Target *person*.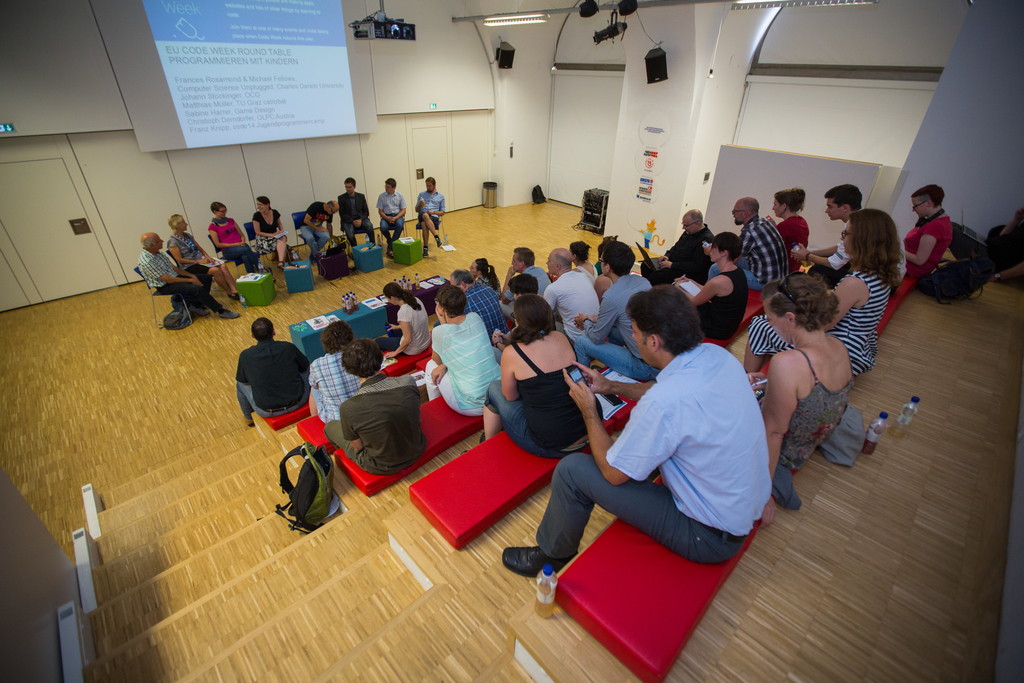
Target region: [769,184,812,264].
